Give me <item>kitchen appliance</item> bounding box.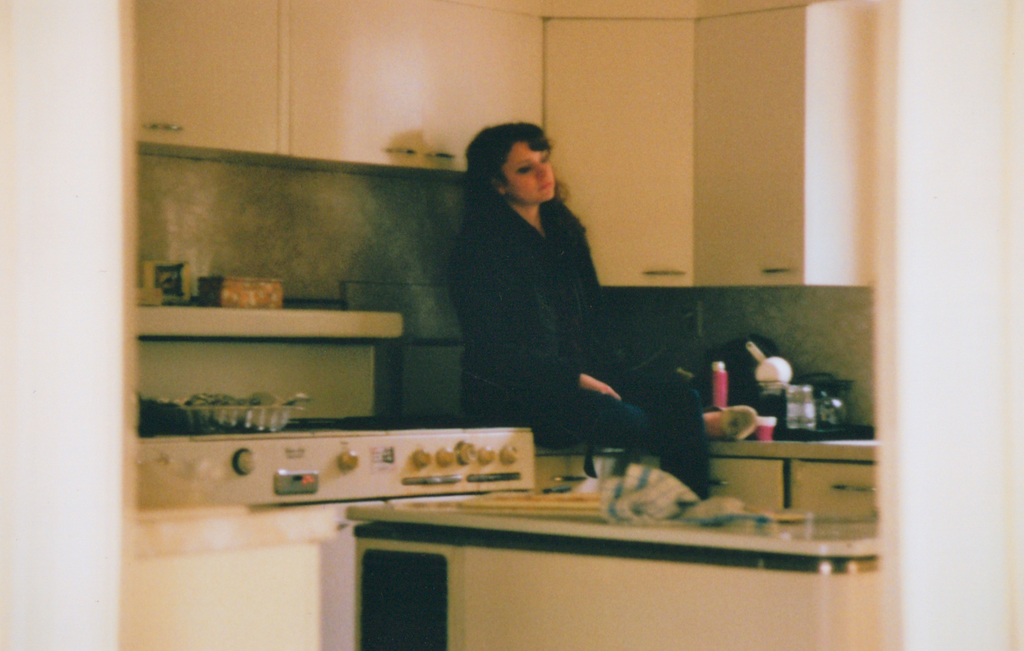
(175,398,303,435).
